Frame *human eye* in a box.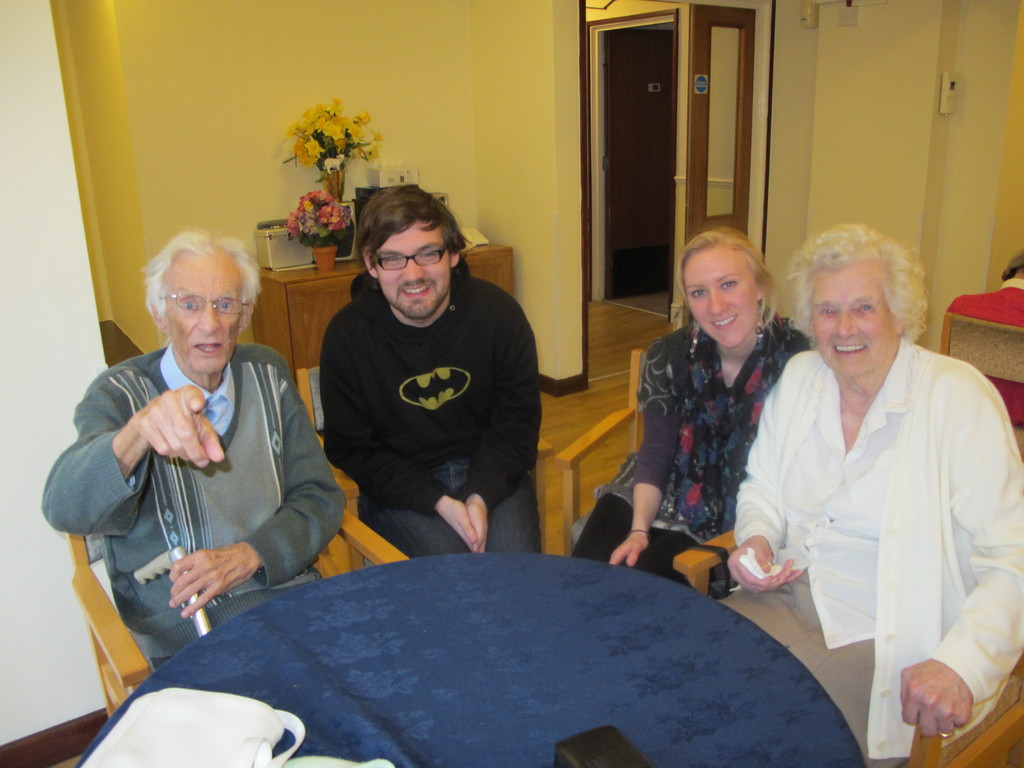
crop(819, 307, 835, 318).
